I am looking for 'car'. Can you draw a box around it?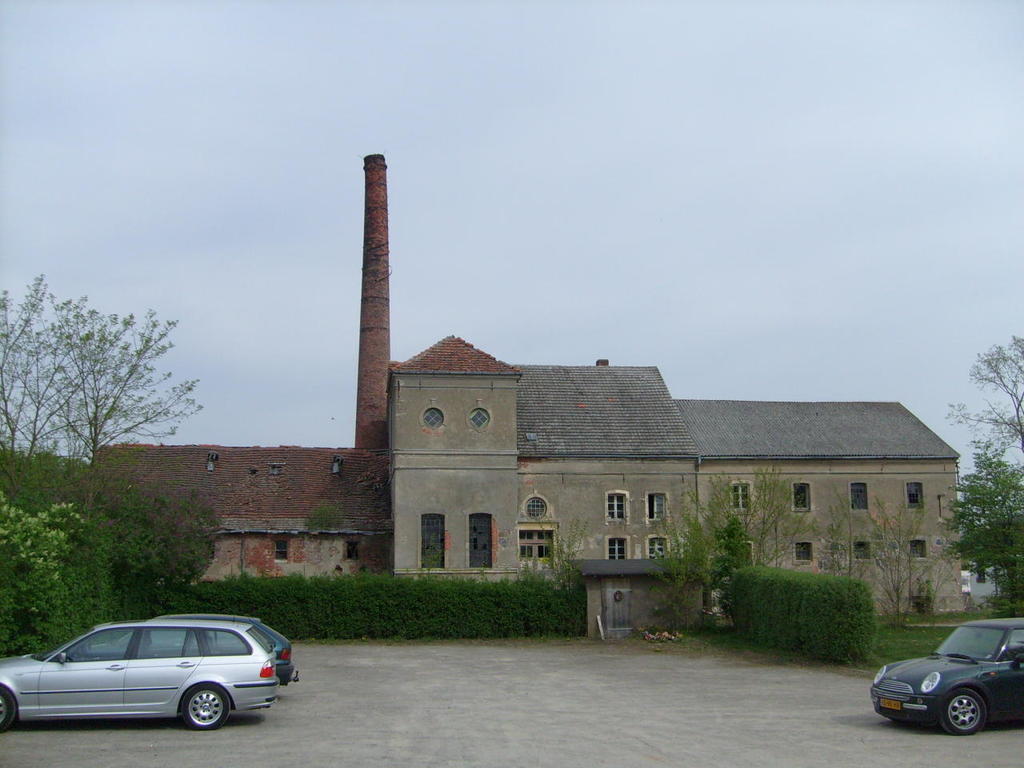
Sure, the bounding box is bbox(78, 613, 301, 687).
